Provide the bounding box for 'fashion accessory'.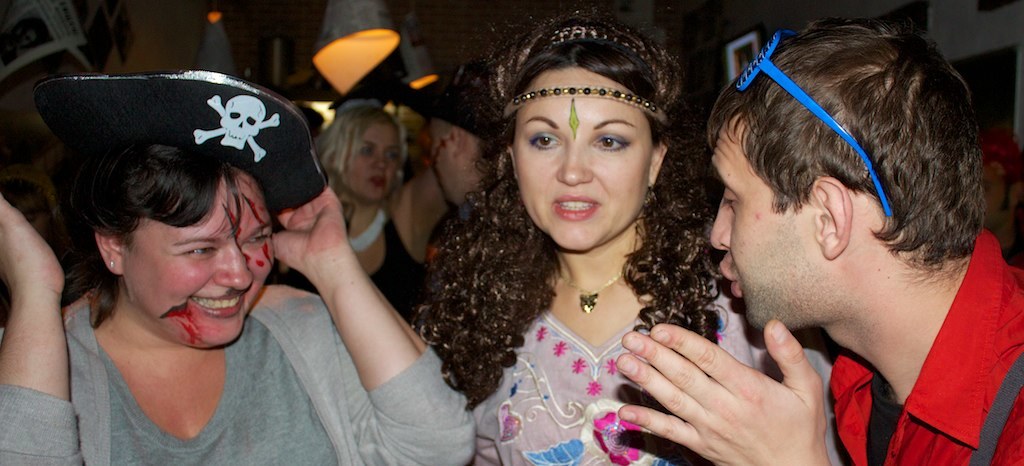
<region>508, 87, 660, 120</region>.
